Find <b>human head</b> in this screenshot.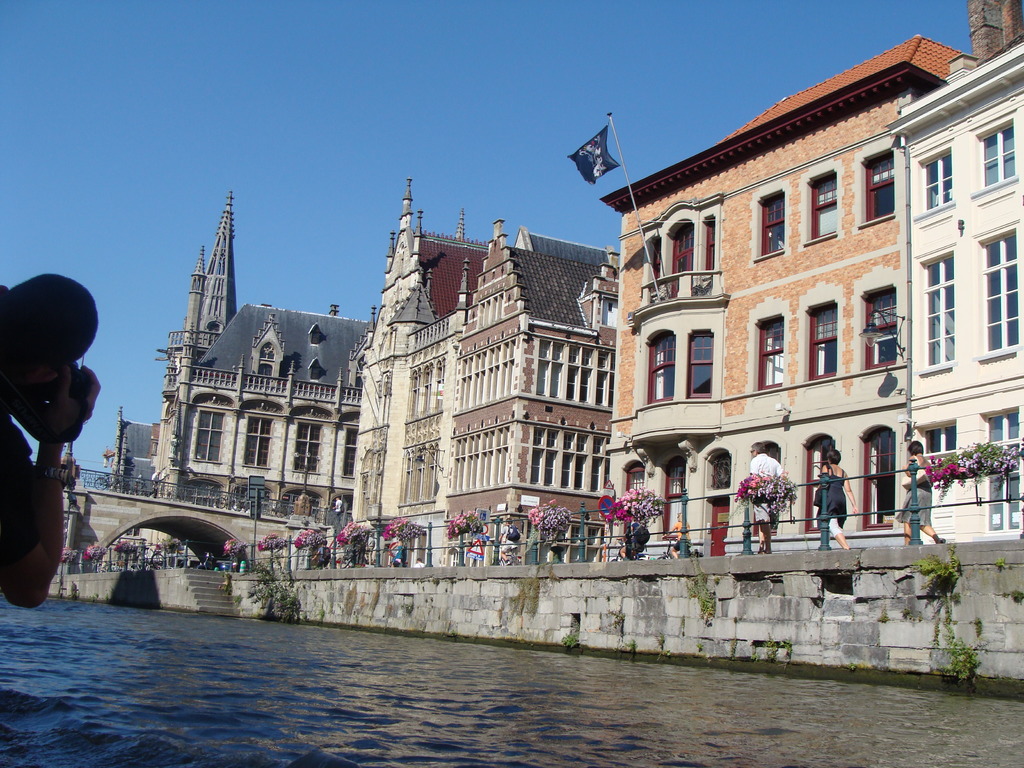
The bounding box for <b>human head</b> is (left=0, top=269, right=90, bottom=422).
